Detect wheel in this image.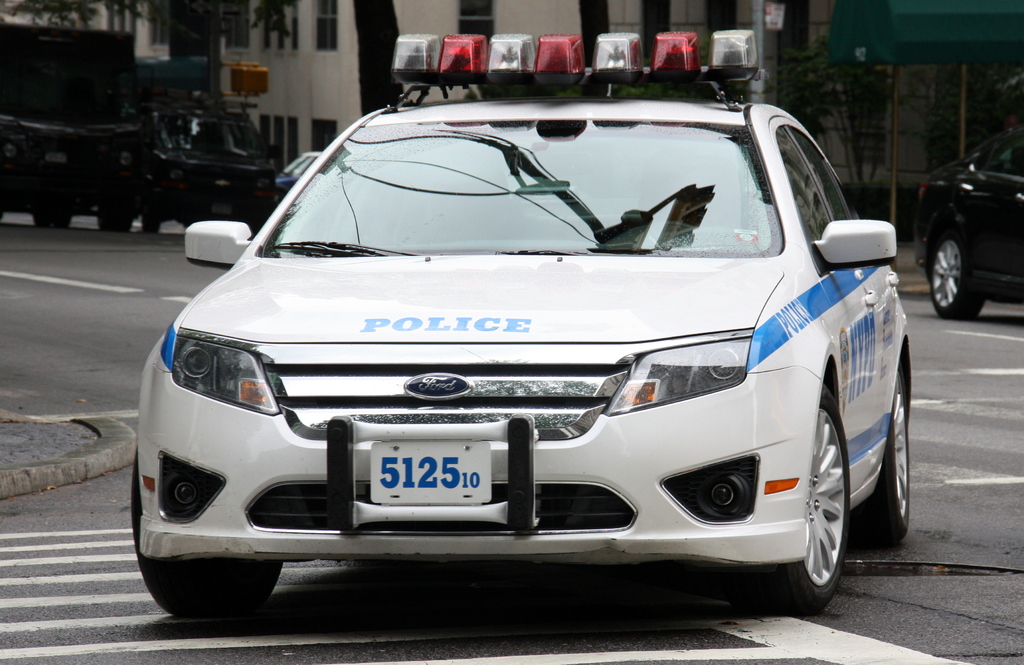
Detection: detection(853, 360, 908, 545).
